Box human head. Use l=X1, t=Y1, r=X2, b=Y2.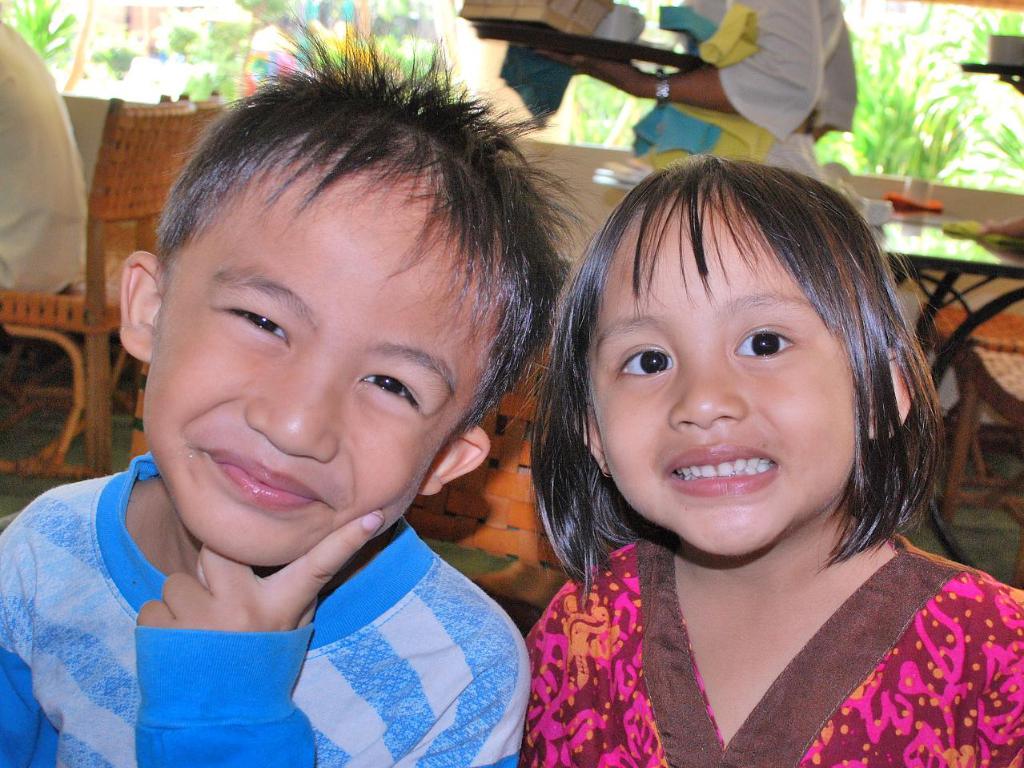
l=555, t=158, r=921, b=525.
